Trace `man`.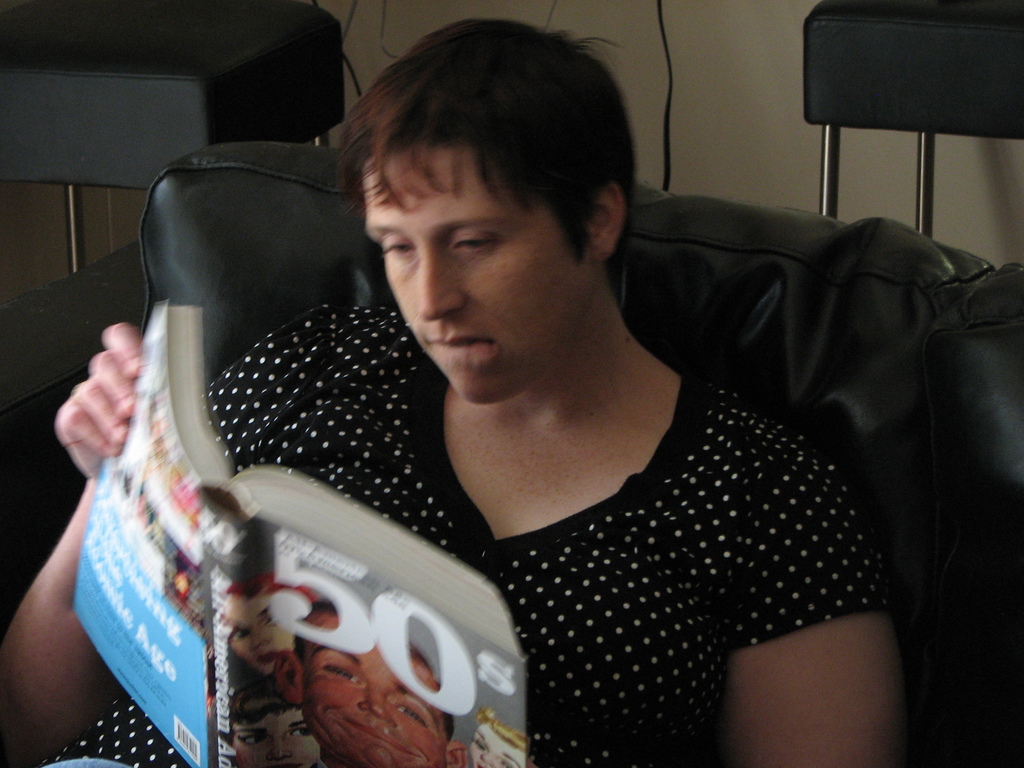
Traced to crop(6, 12, 894, 767).
